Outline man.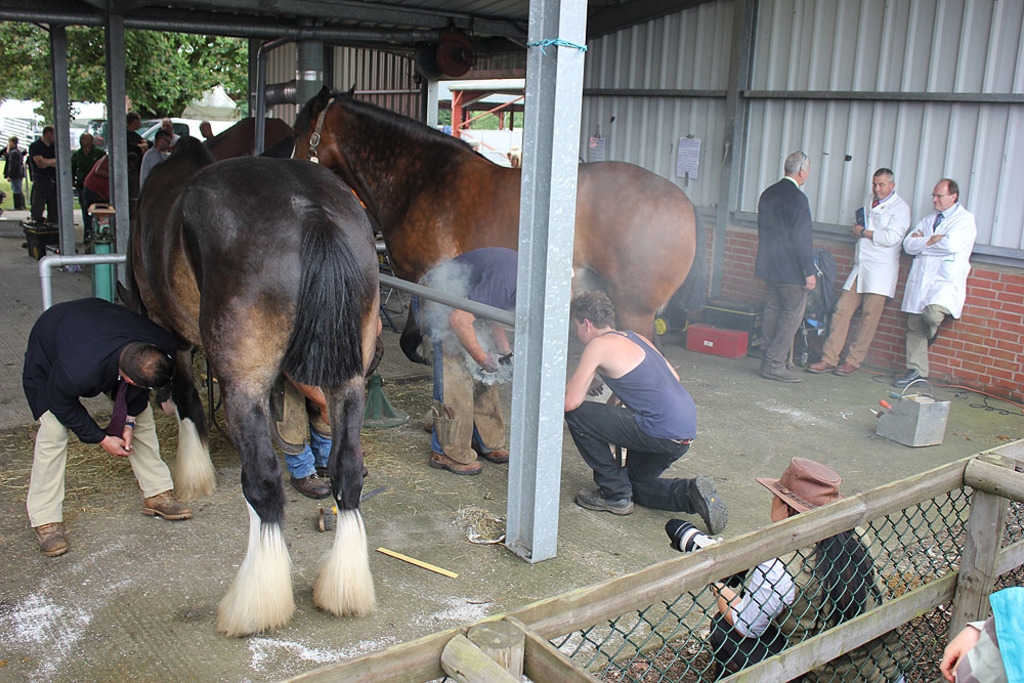
Outline: bbox(137, 129, 175, 194).
